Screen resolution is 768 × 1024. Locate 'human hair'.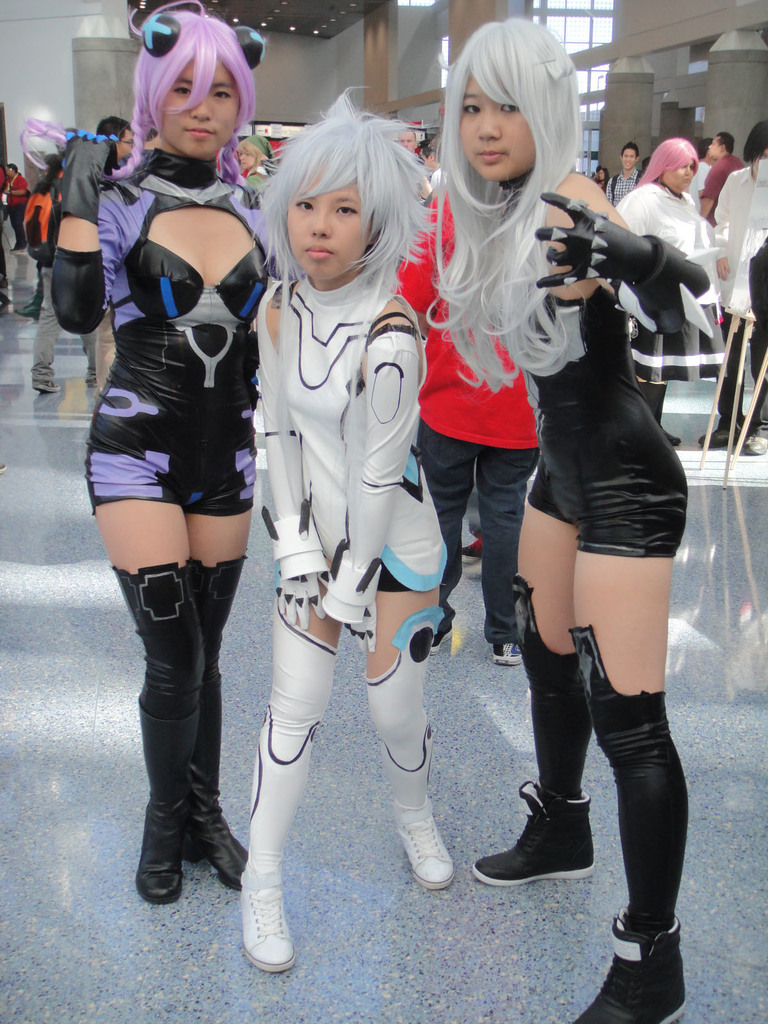
select_region(710, 132, 730, 163).
